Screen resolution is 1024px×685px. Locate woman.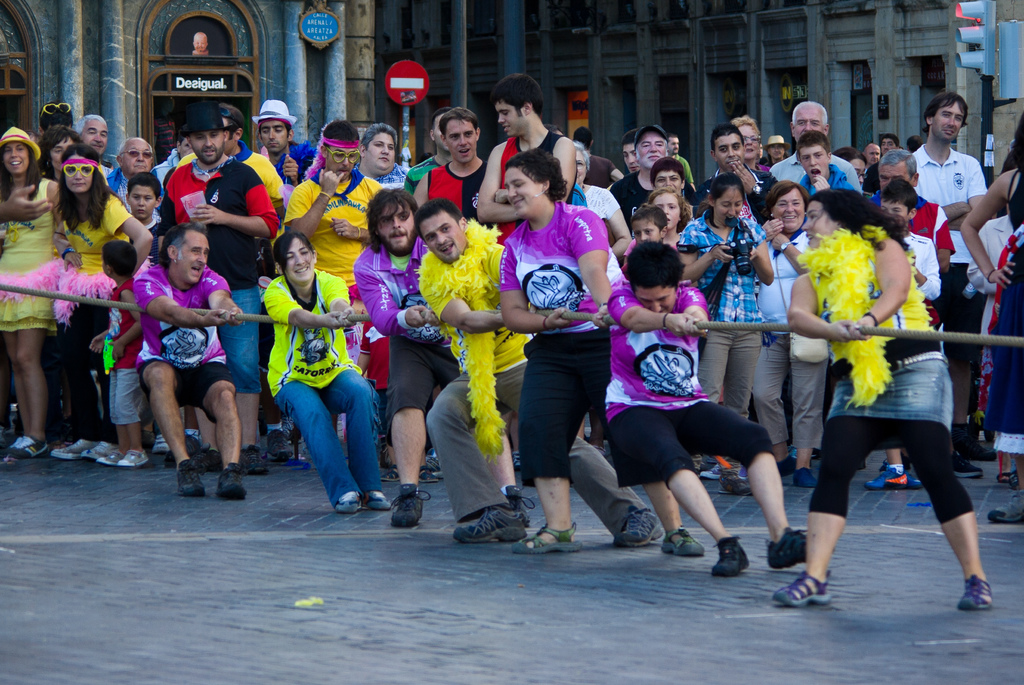
(left=494, top=146, right=708, bottom=559).
